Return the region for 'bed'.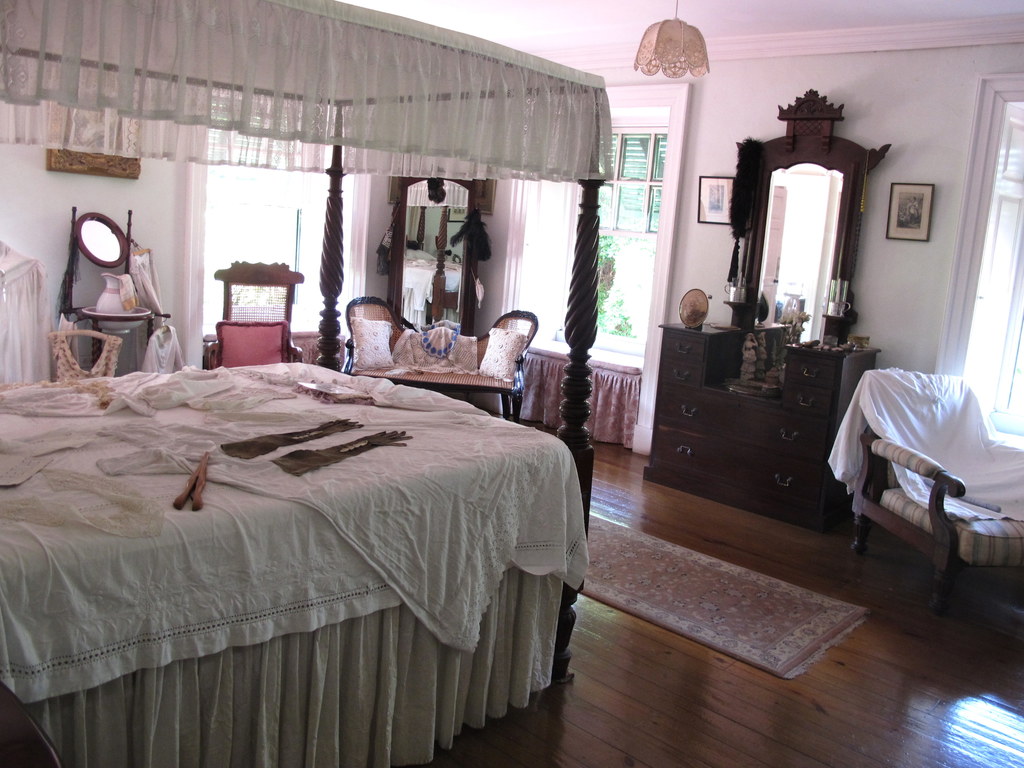
0 360 592 767.
